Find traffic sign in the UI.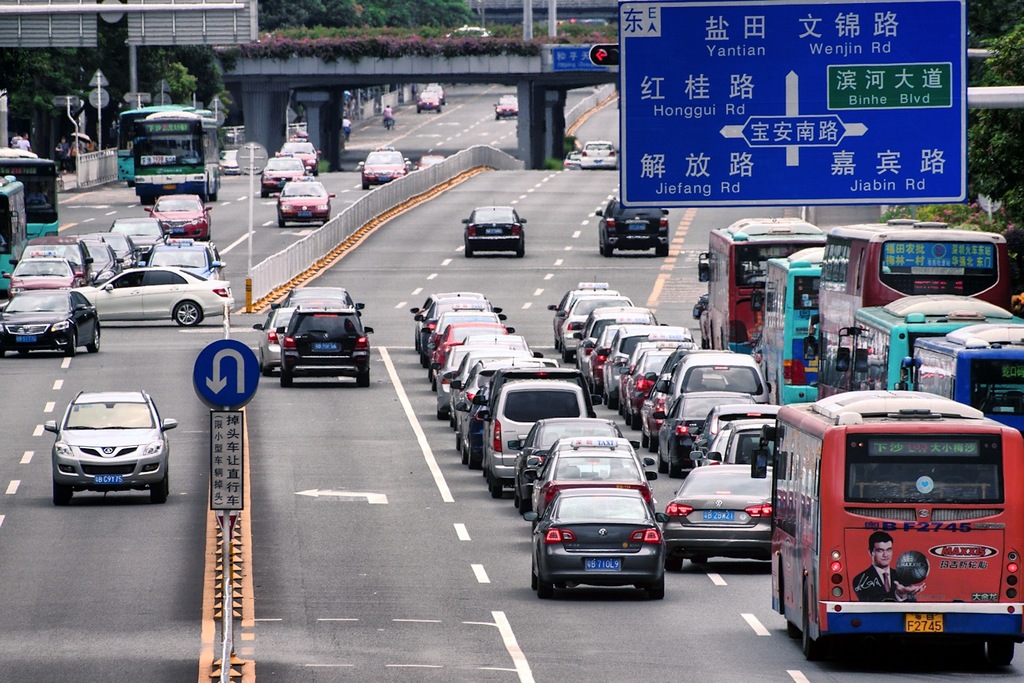
UI element at bbox=[191, 340, 258, 409].
